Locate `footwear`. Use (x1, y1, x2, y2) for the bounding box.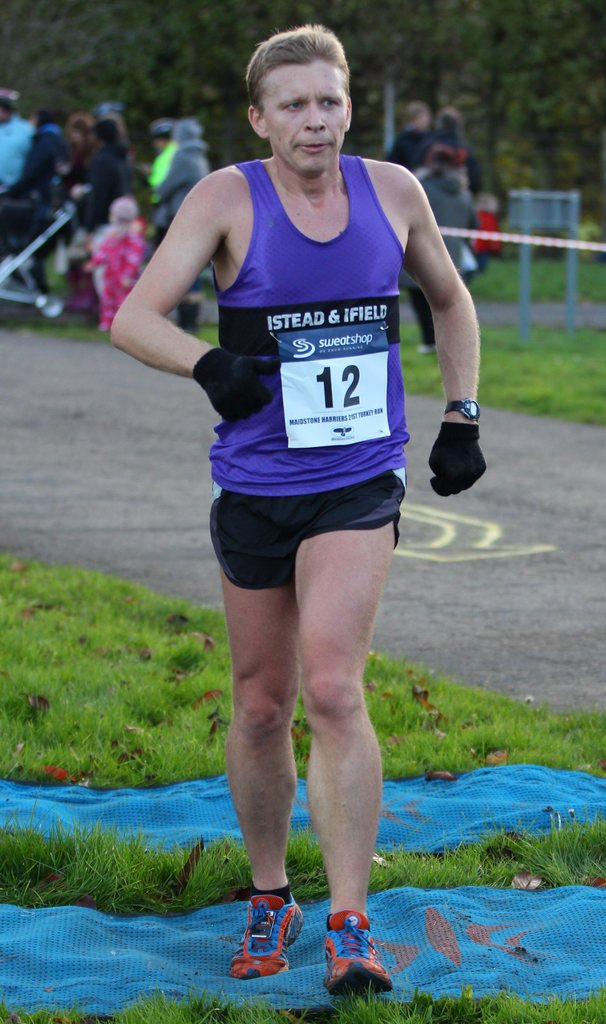
(227, 887, 302, 979).
